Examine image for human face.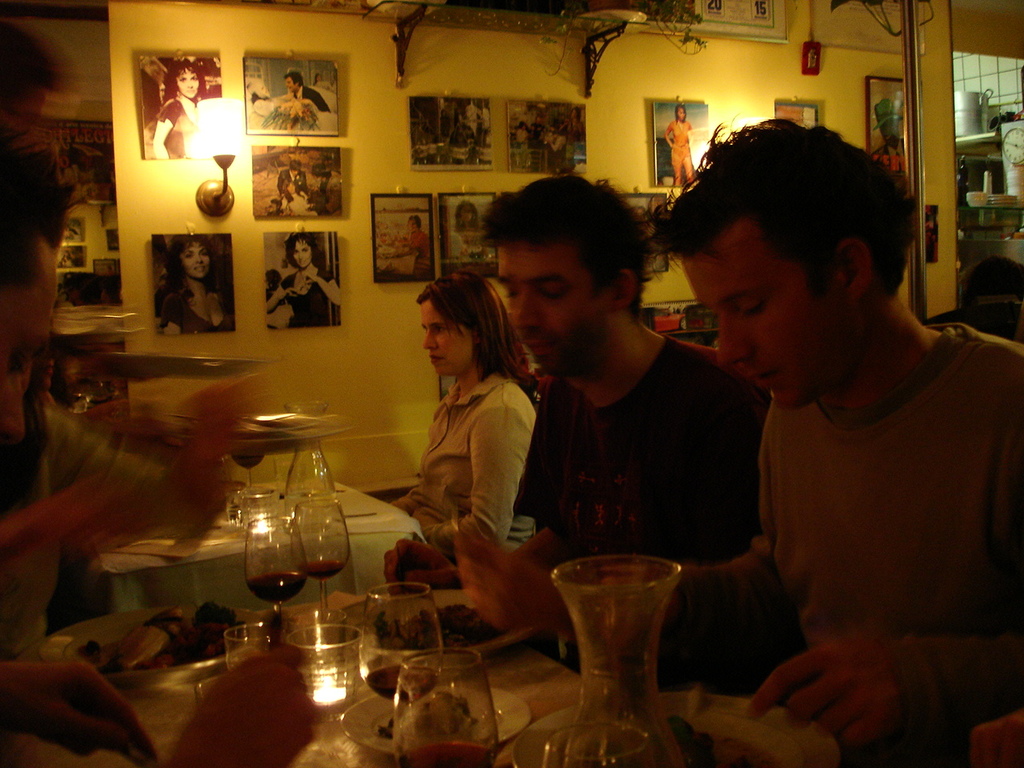
Examination result: (456,214,474,226).
